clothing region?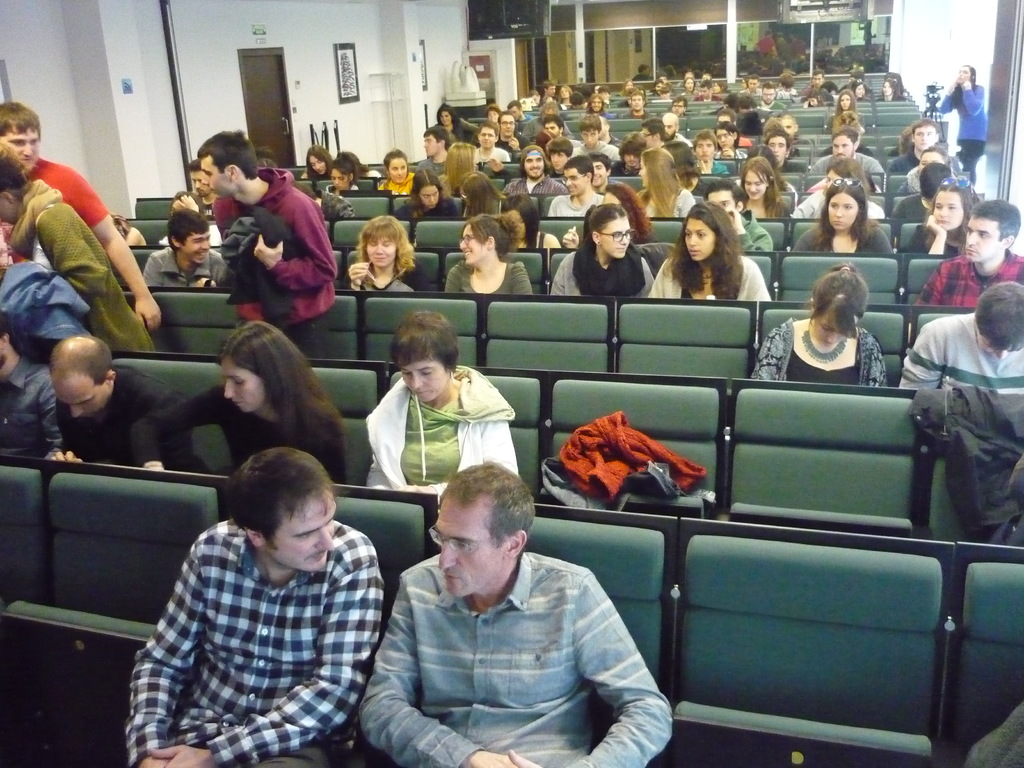
402,204,479,225
